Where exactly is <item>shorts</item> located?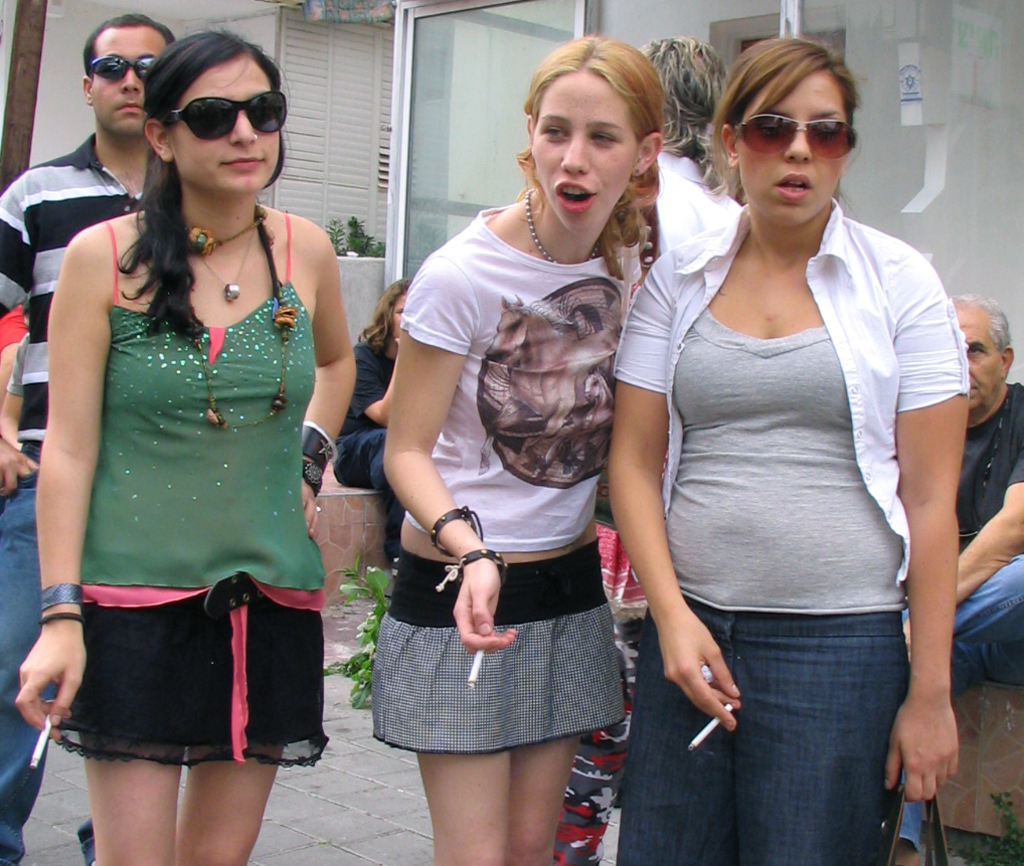
Its bounding box is 371/552/624/752.
